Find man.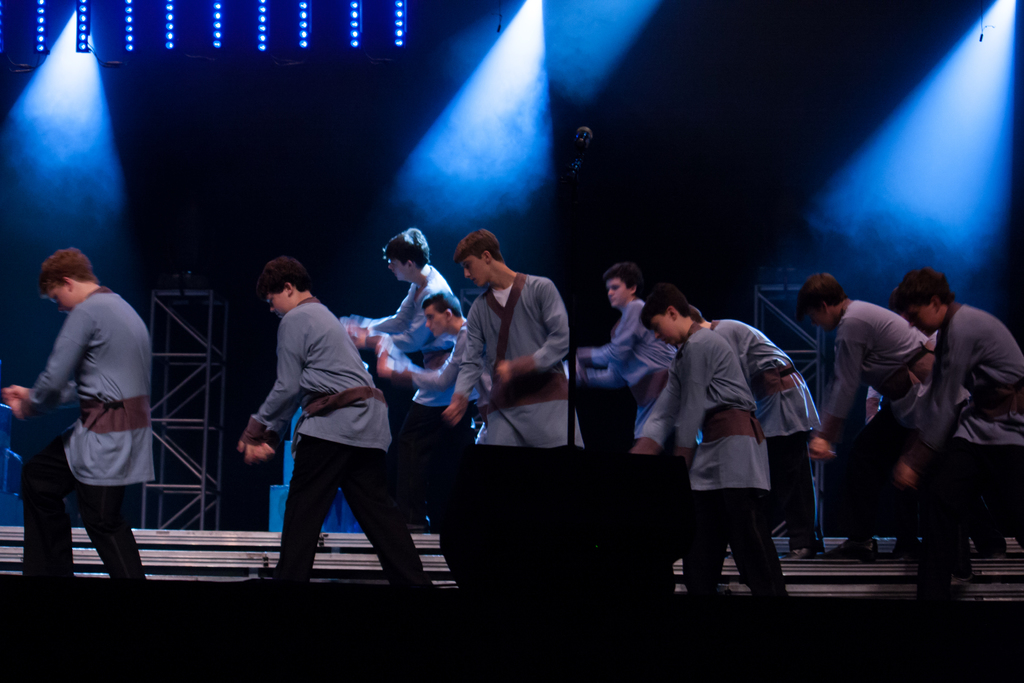
crop(692, 317, 822, 557).
